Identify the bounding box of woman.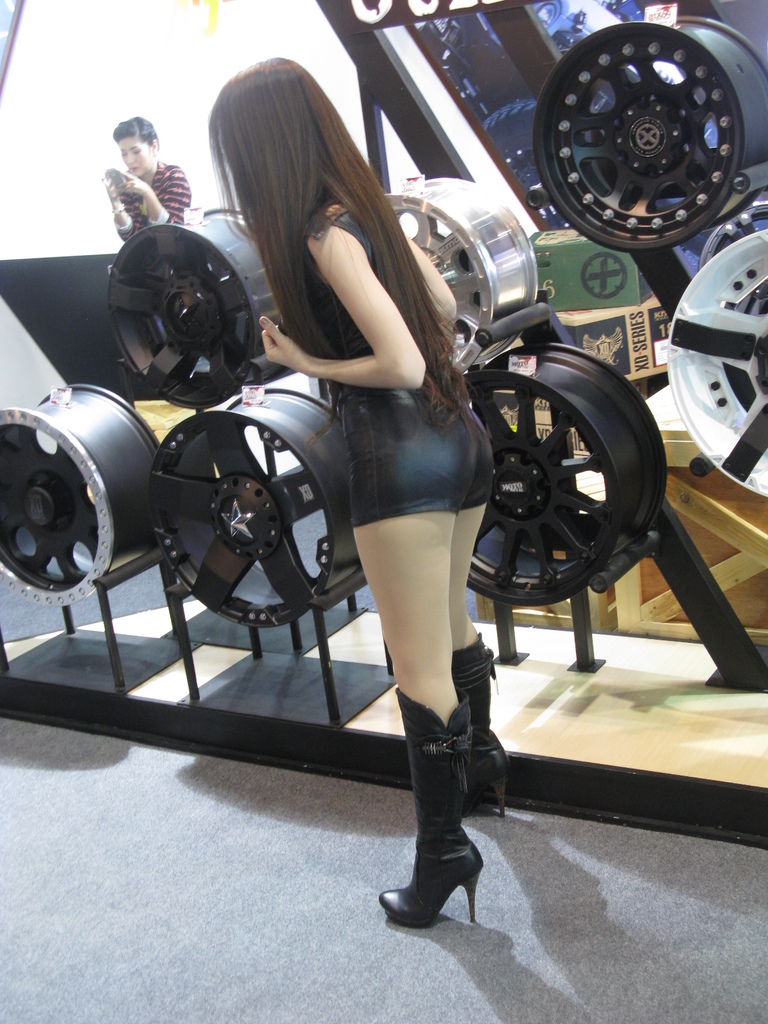
(x1=232, y1=38, x2=459, y2=937).
